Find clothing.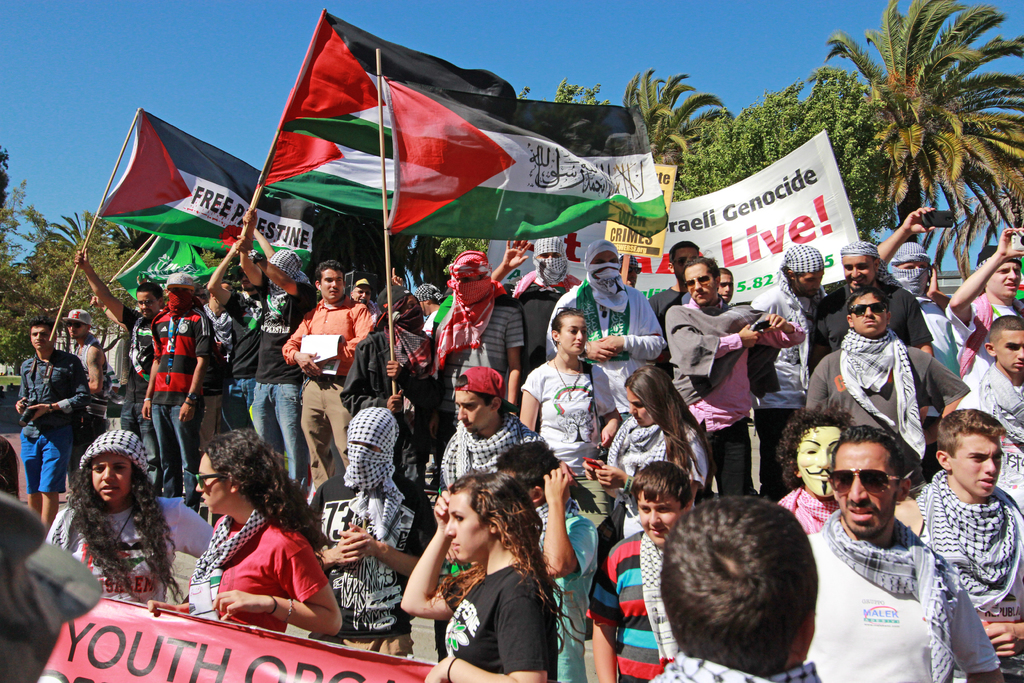
[650, 662, 824, 682].
